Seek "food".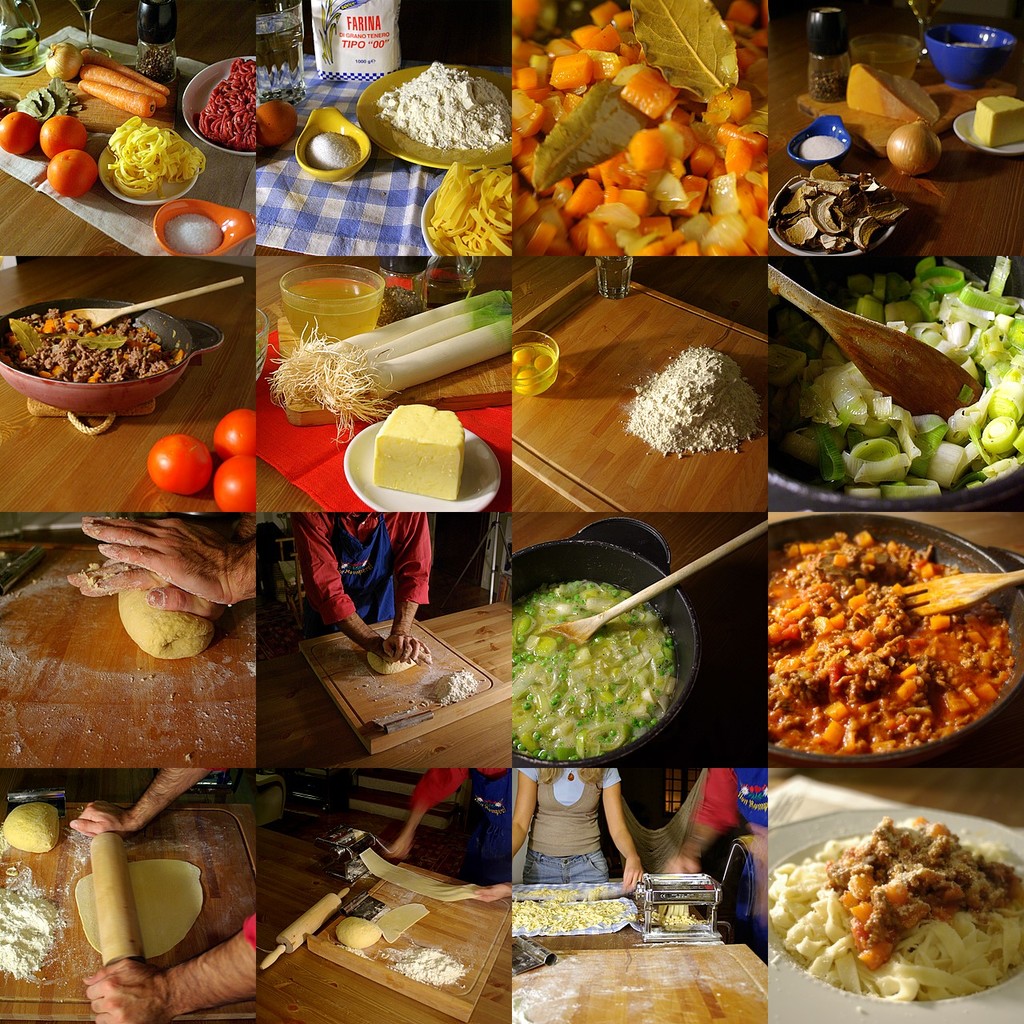
Rect(269, 288, 512, 501).
